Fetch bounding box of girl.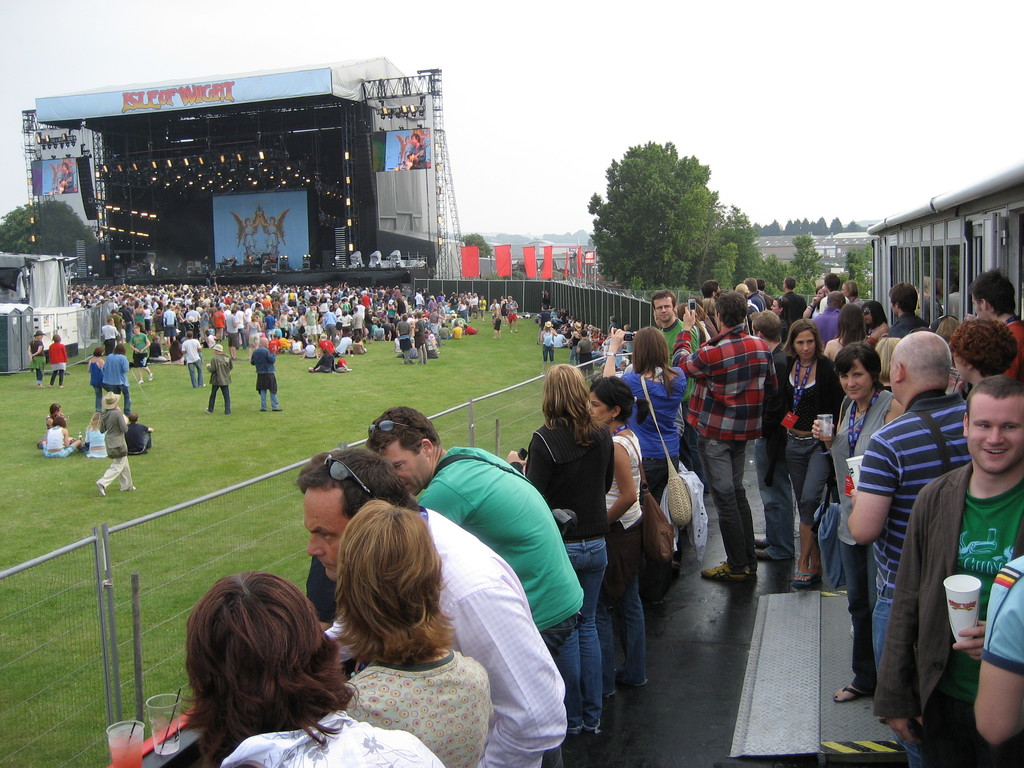
Bbox: 80 412 109 459.
